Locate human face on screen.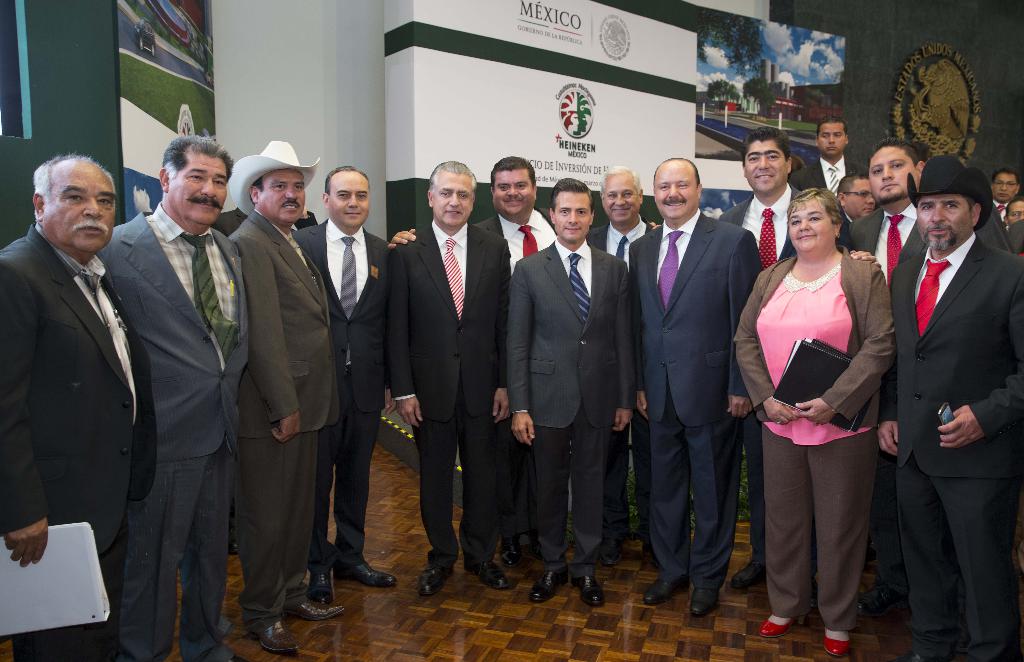
On screen at [x1=435, y1=170, x2=474, y2=227].
